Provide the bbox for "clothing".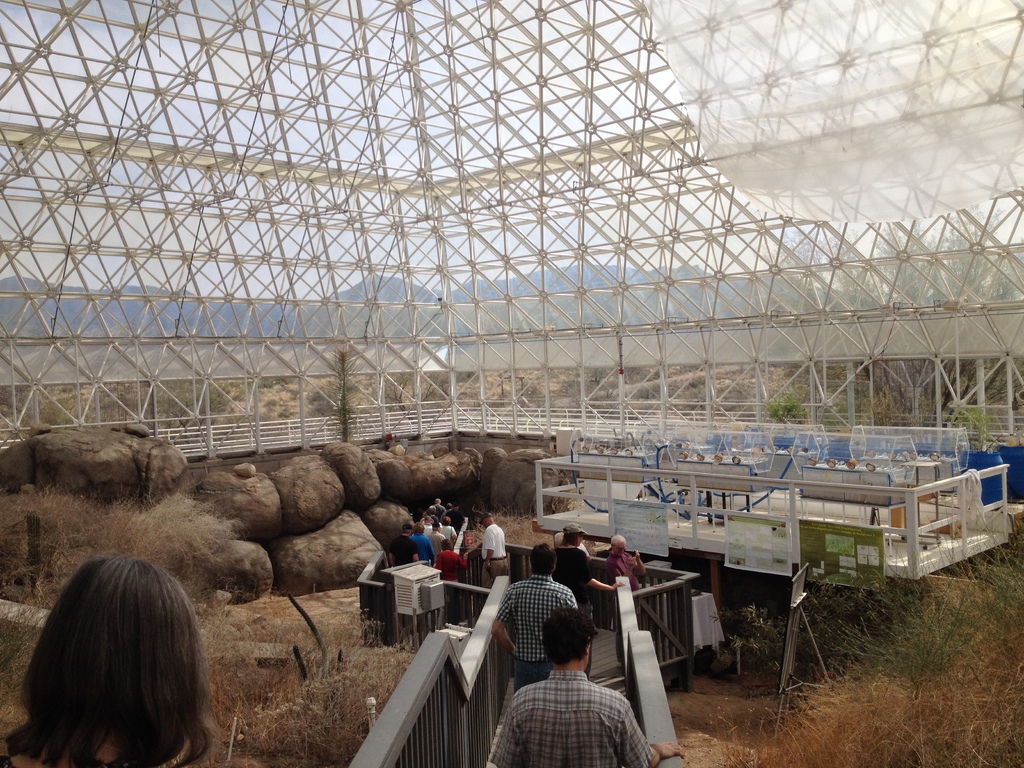
rect(603, 550, 639, 589).
